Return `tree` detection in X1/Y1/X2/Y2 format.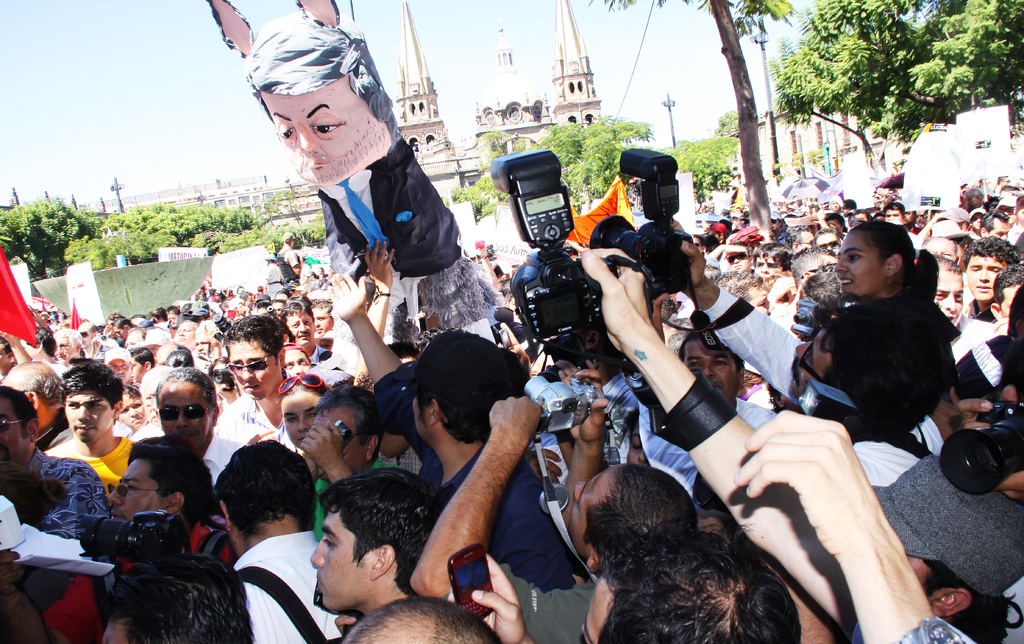
905/0/1023/131.
